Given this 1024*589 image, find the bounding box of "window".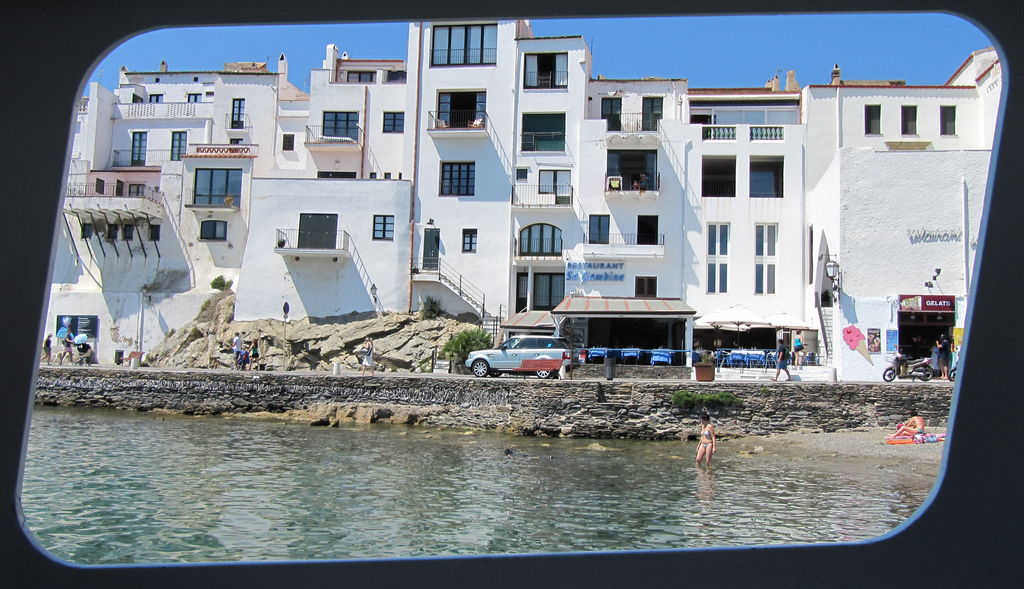
<bbox>441, 158, 476, 196</bbox>.
